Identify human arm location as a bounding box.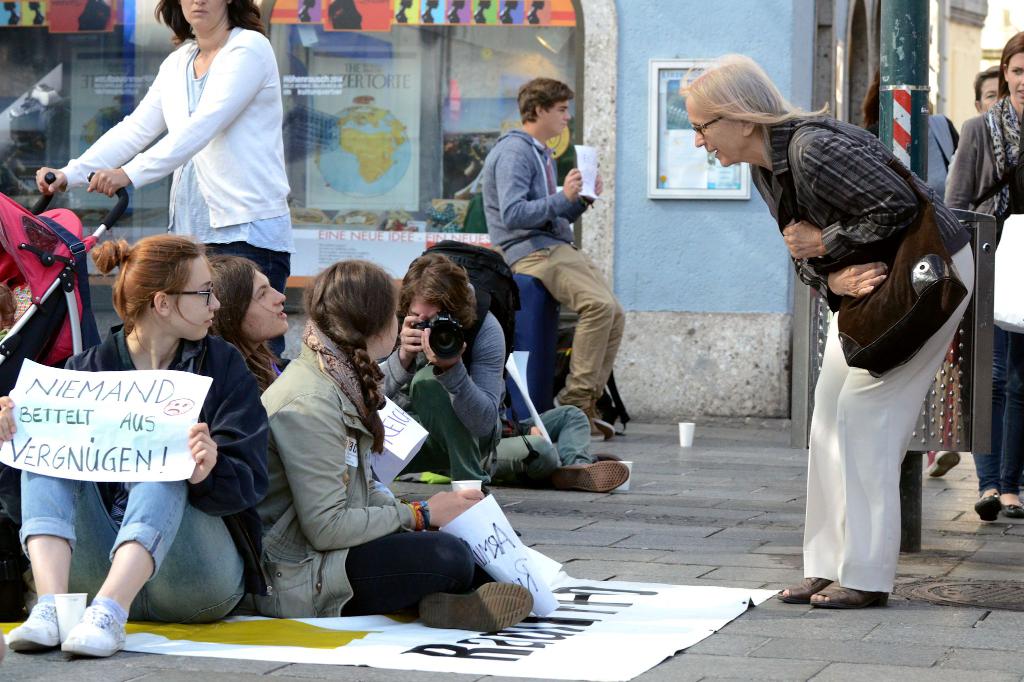
Rect(25, 78, 163, 186).
